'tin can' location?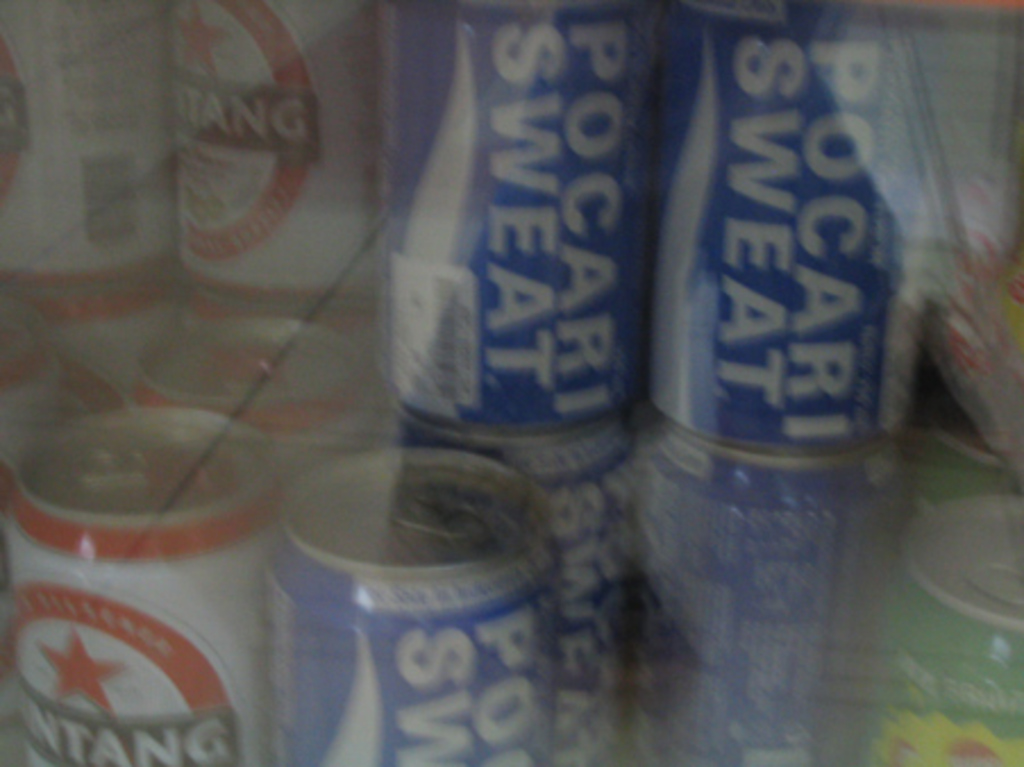
<bbox>0, 404, 302, 765</bbox>
